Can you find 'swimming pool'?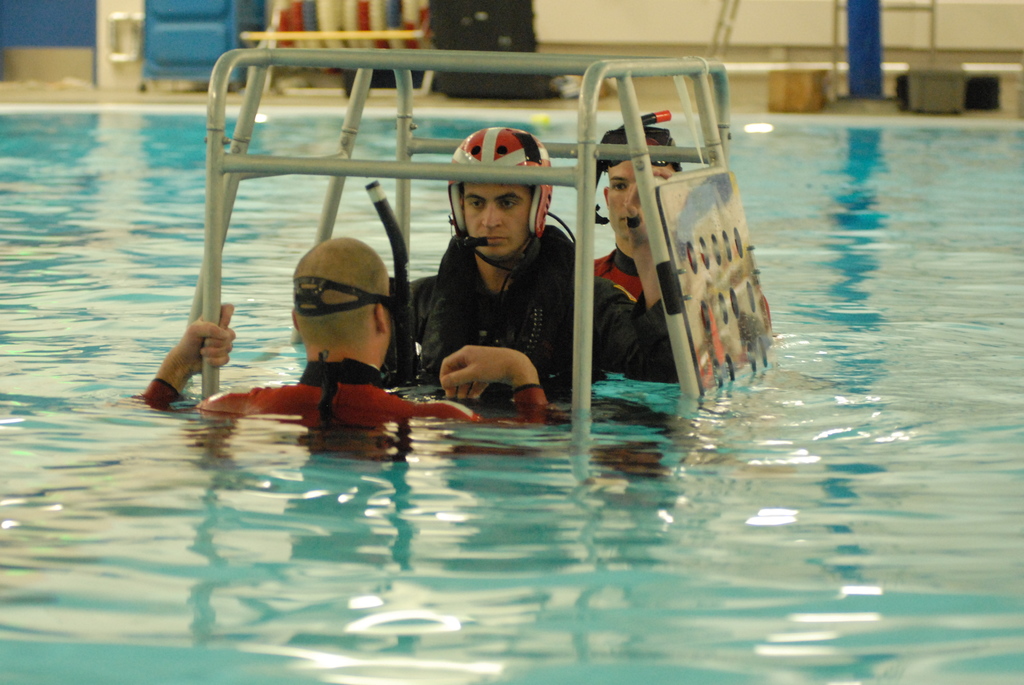
Yes, bounding box: x1=0, y1=97, x2=1023, y2=684.
